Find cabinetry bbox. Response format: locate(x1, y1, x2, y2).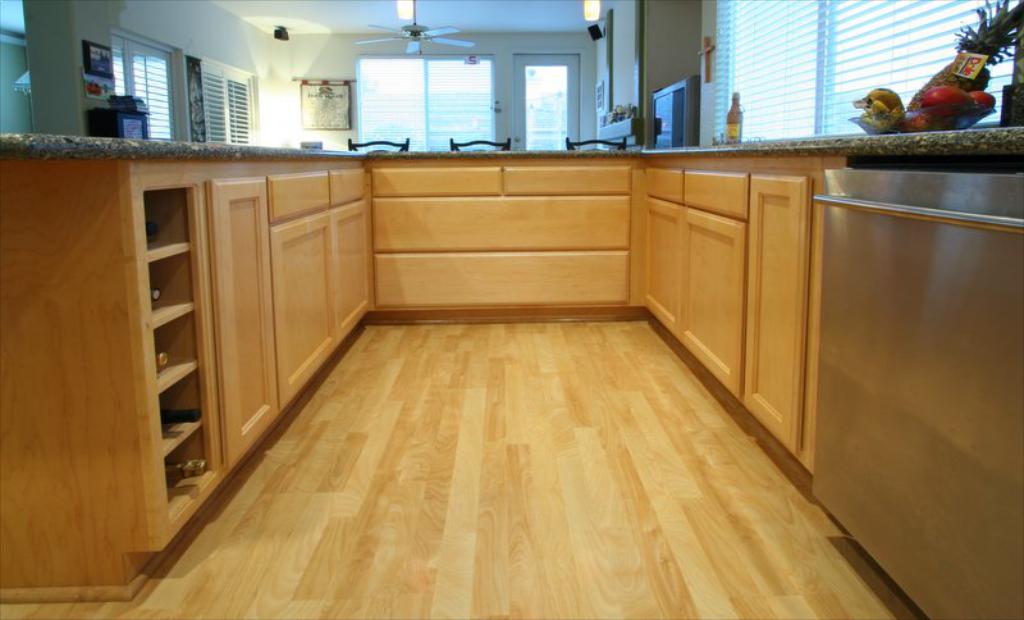
locate(746, 172, 815, 456).
